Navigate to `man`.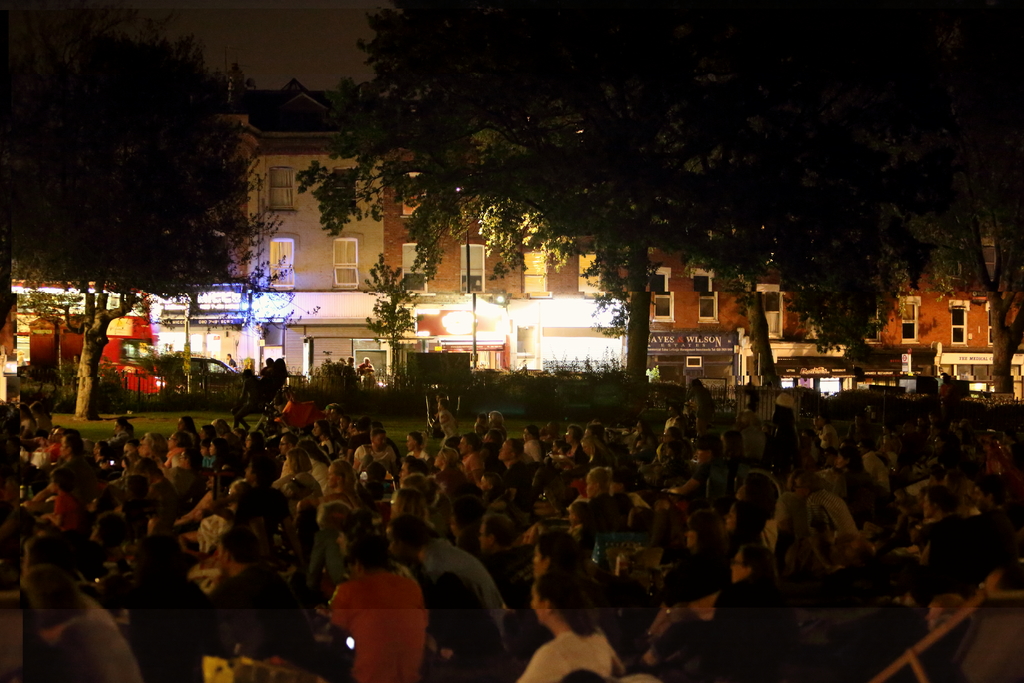
Navigation target: <box>278,431,294,478</box>.
